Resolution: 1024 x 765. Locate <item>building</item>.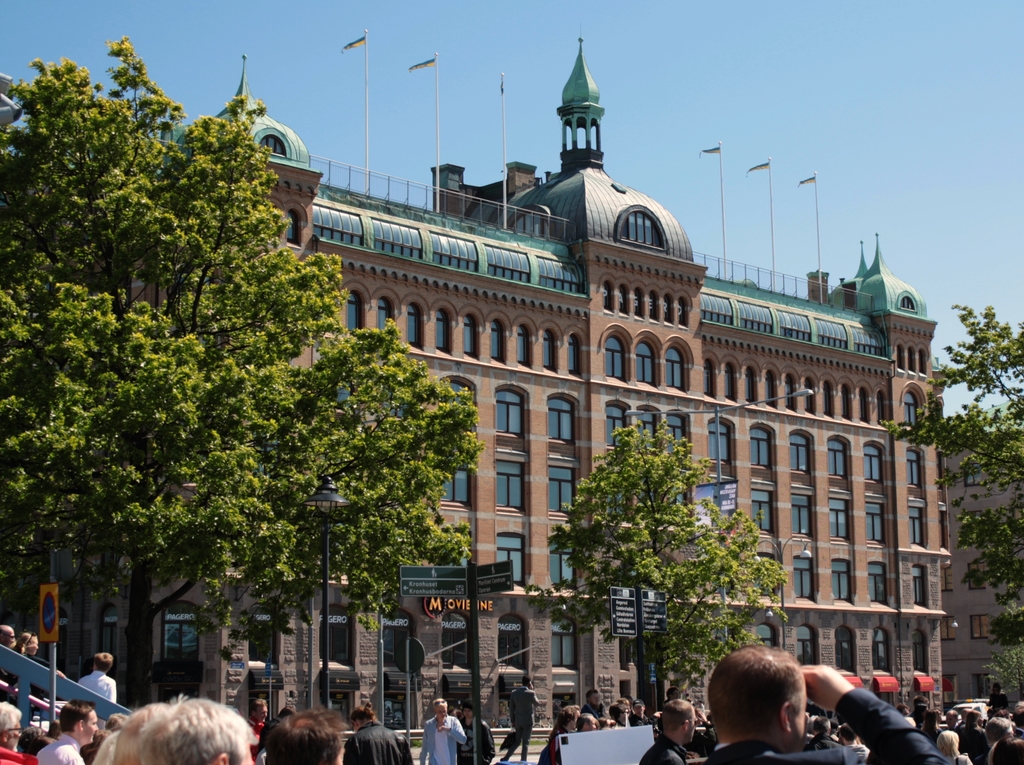
(944, 432, 1023, 699).
